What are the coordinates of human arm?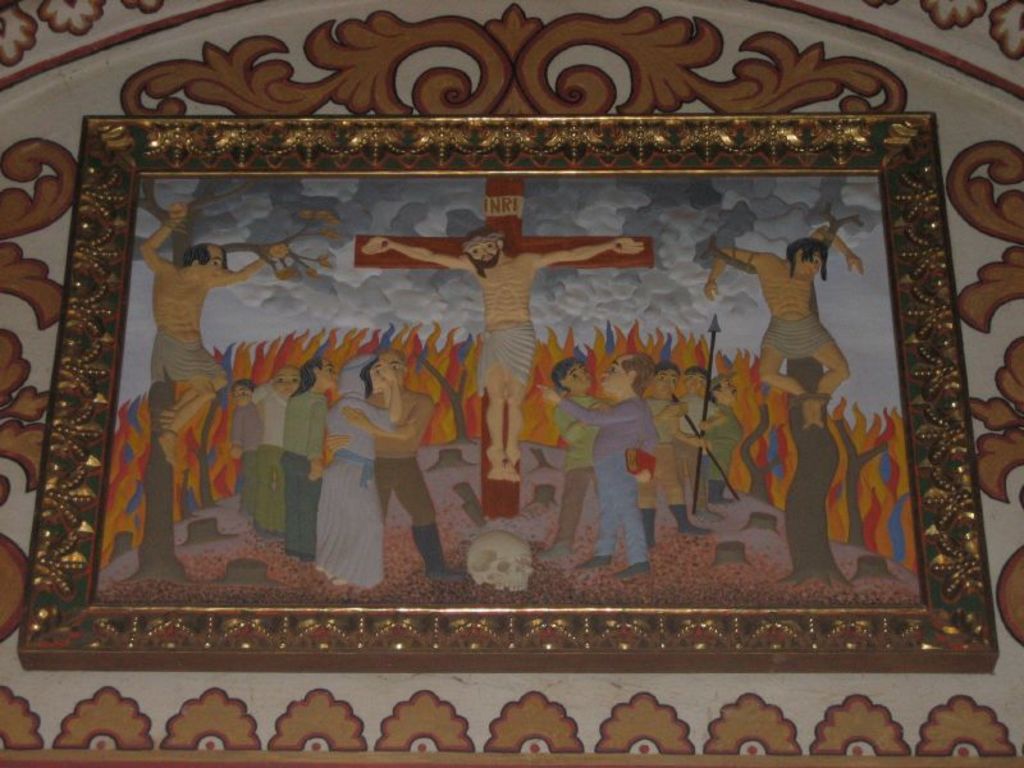
pyautogui.locateOnScreen(248, 378, 271, 399).
